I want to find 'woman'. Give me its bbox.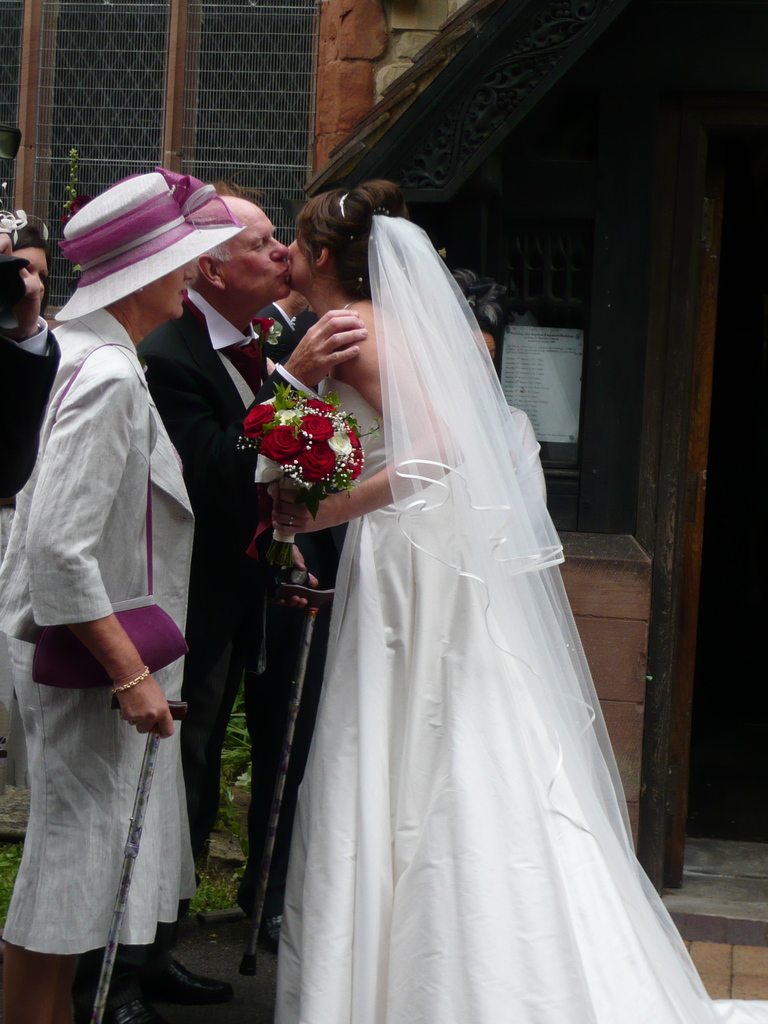
pyautogui.locateOnScreen(0, 209, 65, 353).
